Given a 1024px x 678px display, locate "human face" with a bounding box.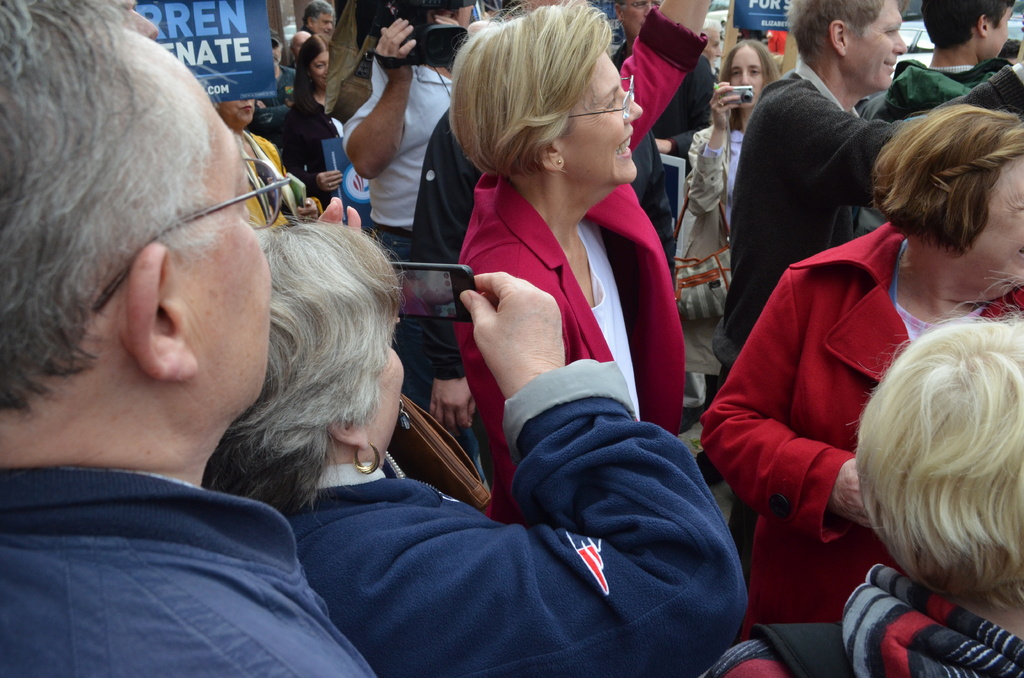
Located: box(620, 1, 660, 36).
